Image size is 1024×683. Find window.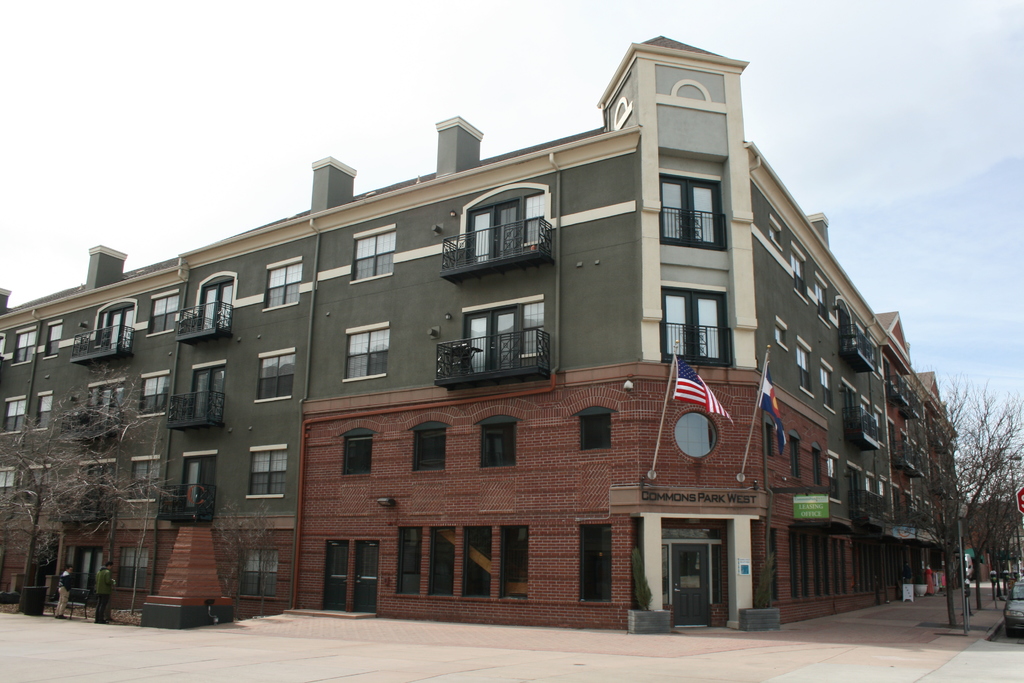
[670,151,728,250].
